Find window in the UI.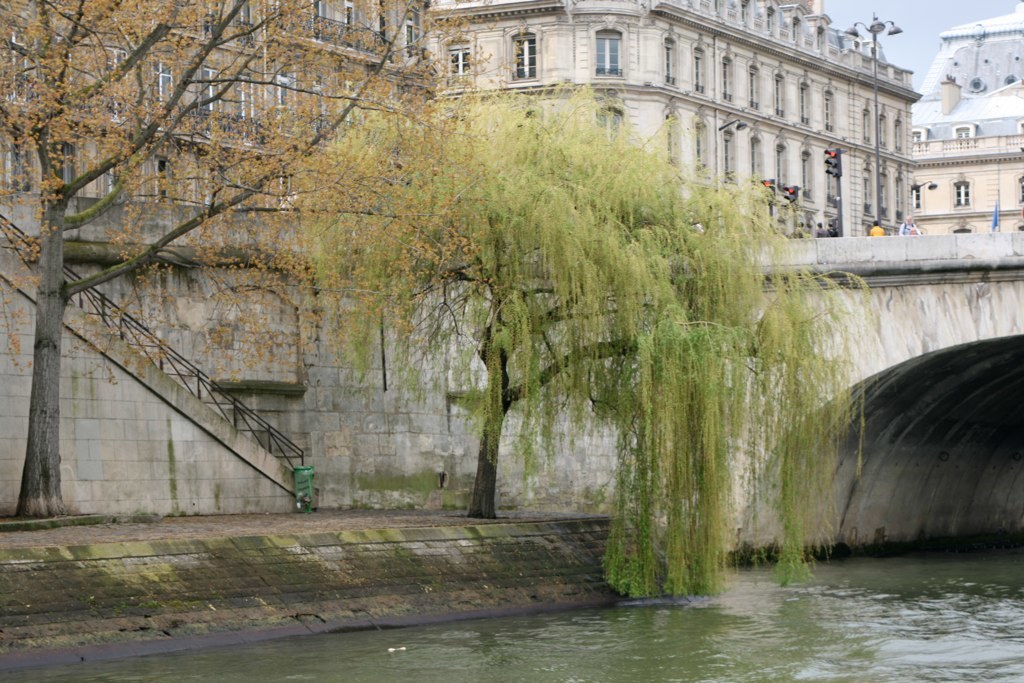
UI element at l=826, t=91, r=833, b=130.
